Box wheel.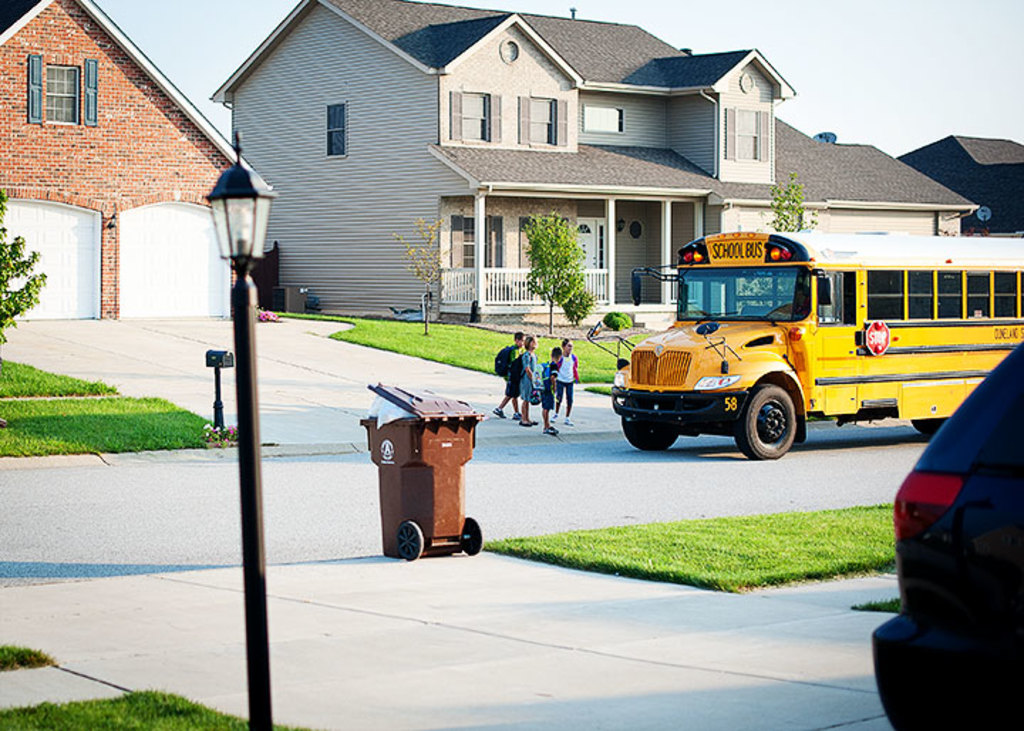
bbox=(455, 521, 484, 555).
